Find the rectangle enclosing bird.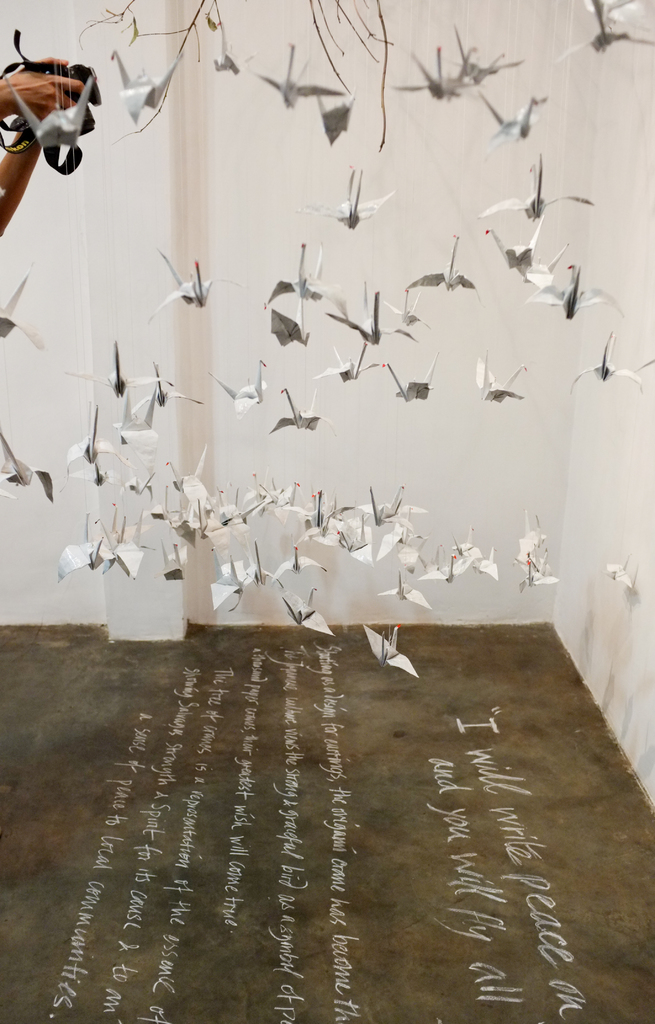
left=350, top=623, right=417, bottom=692.
